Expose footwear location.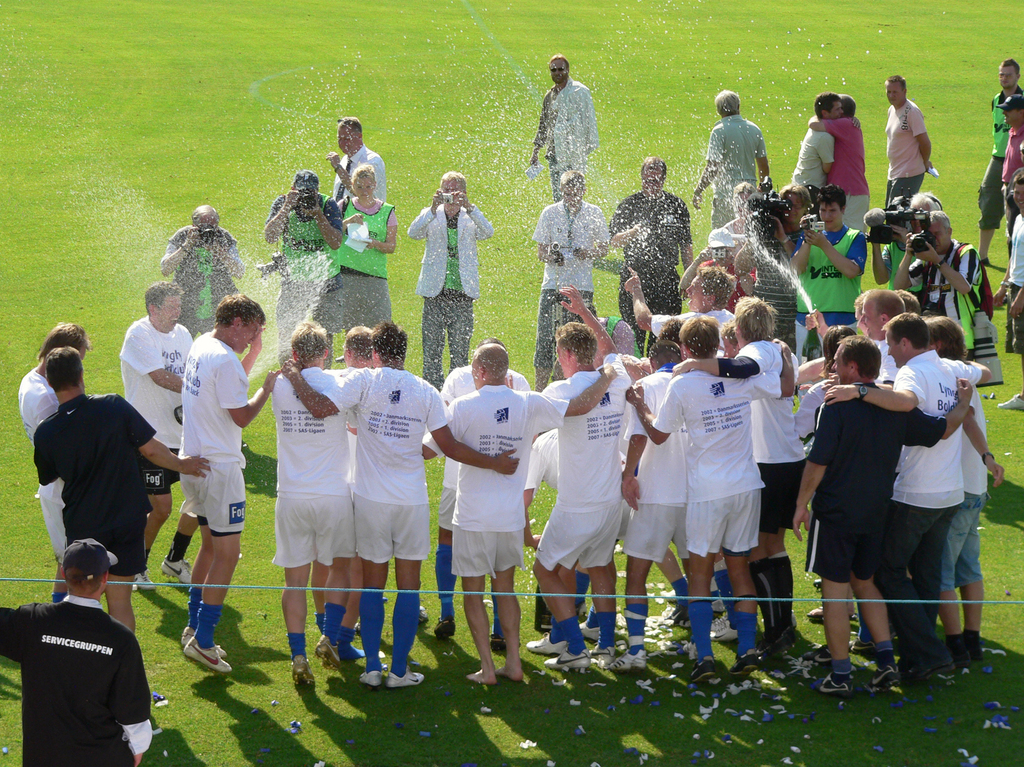
Exposed at l=996, t=388, r=1023, b=416.
